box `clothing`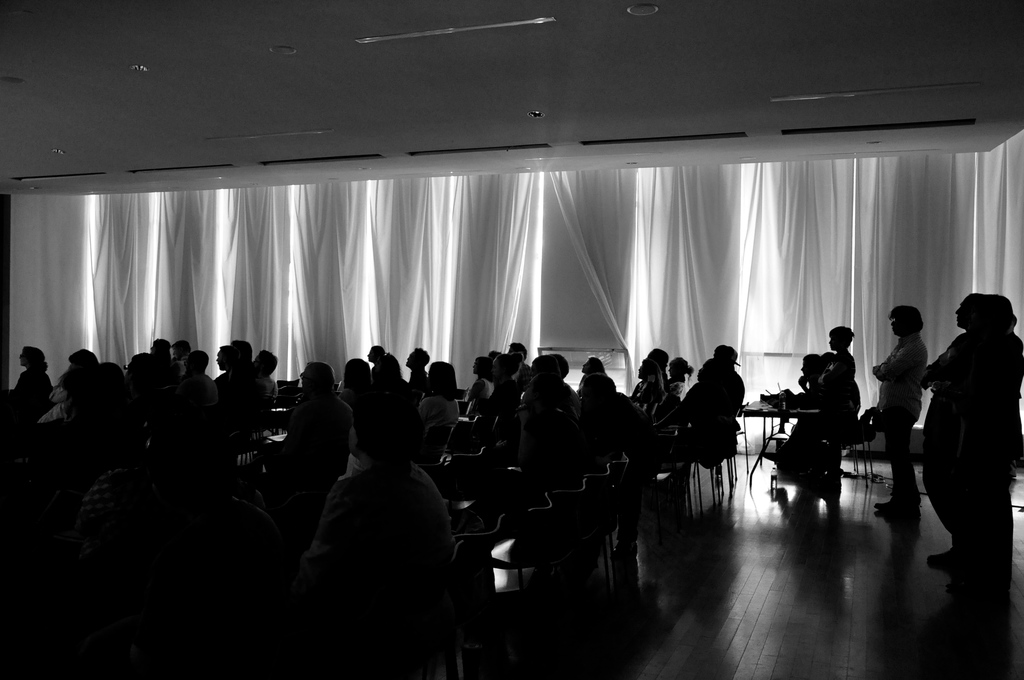
[916,327,1023,567]
